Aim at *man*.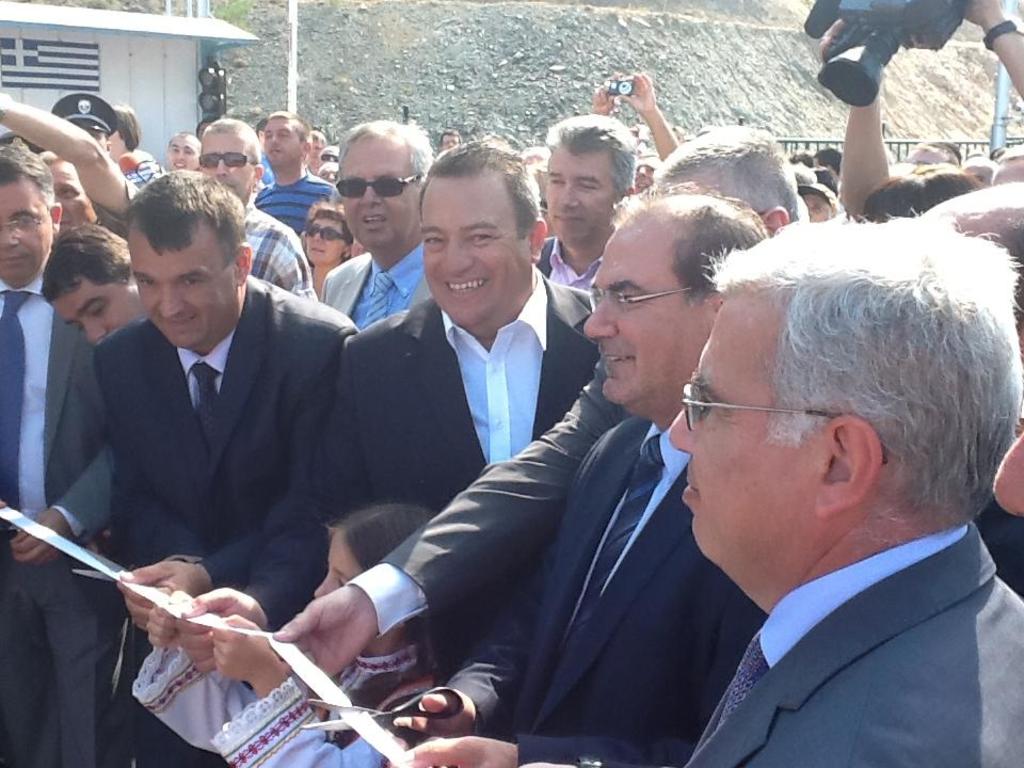
Aimed at l=191, t=113, r=317, b=302.
